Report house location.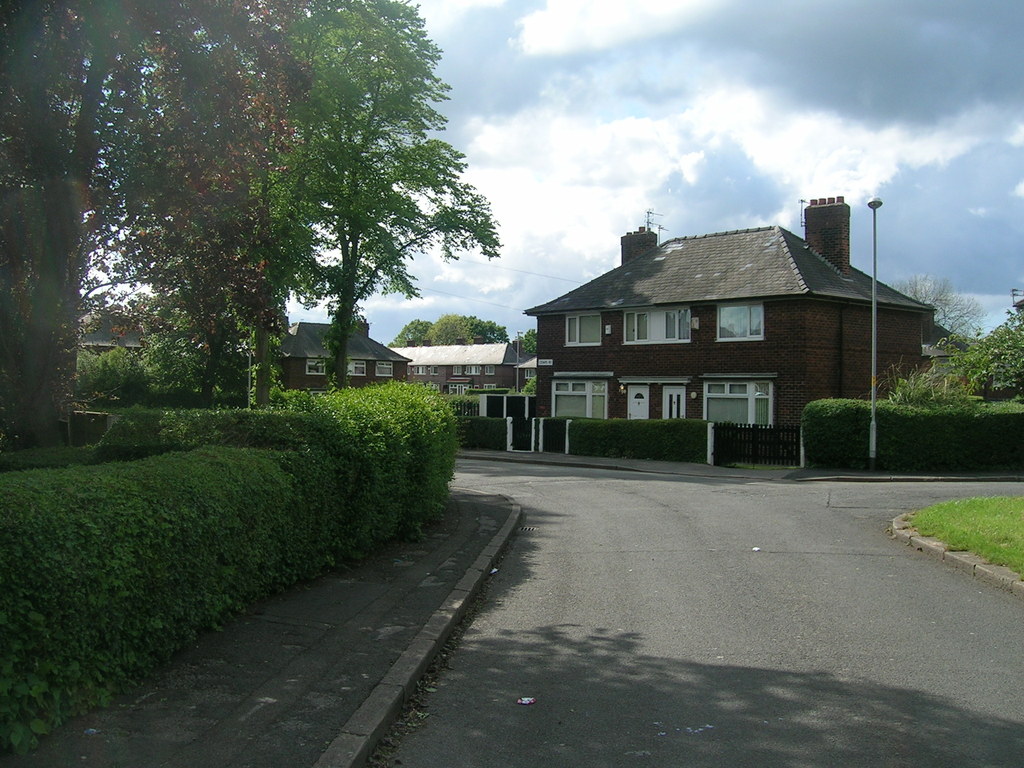
Report: (left=65, top=308, right=227, bottom=397).
